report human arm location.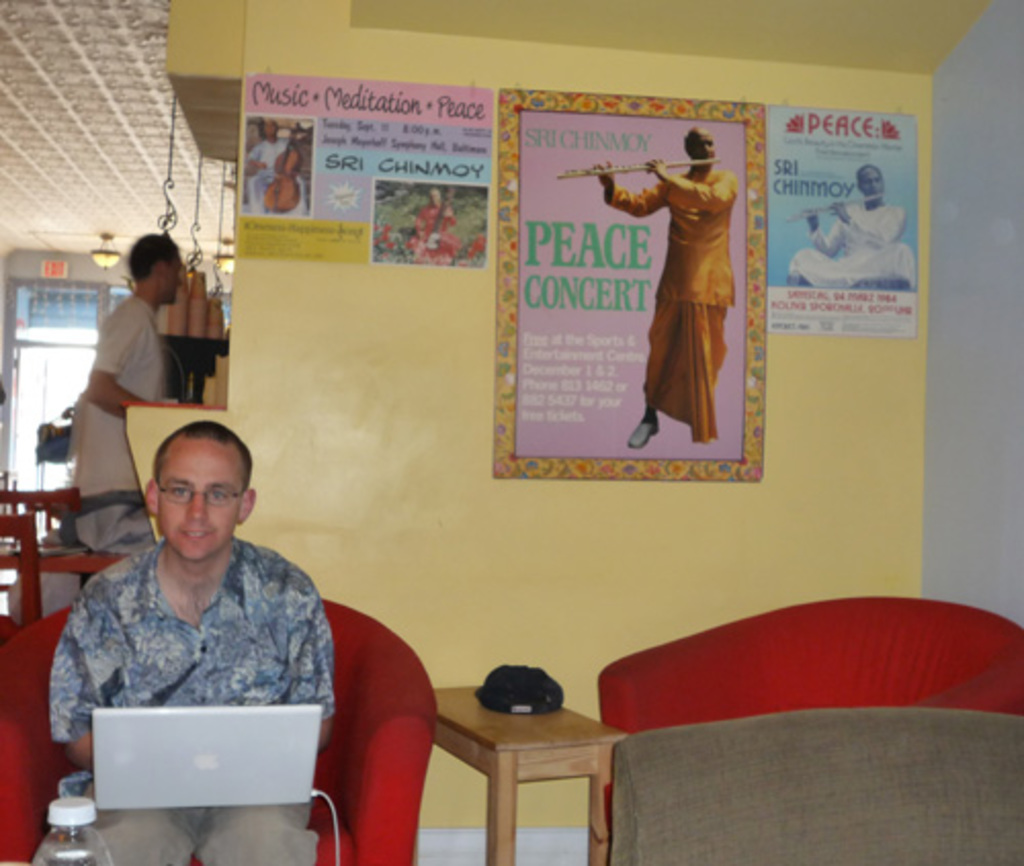
Report: bbox(803, 205, 850, 248).
